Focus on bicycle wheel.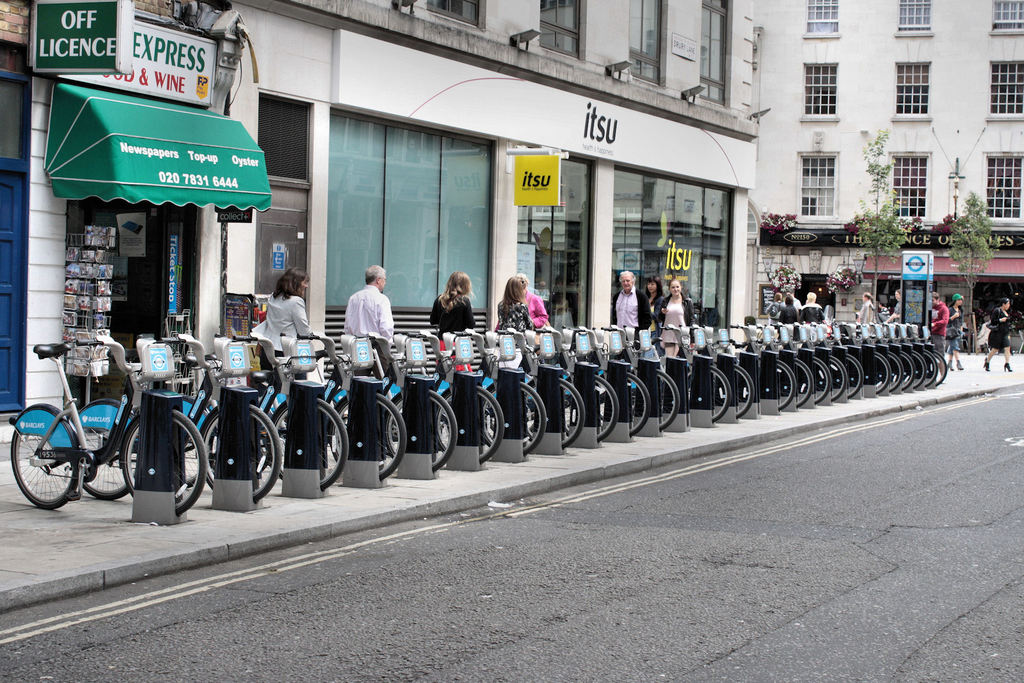
Focused at bbox=[830, 353, 849, 400].
